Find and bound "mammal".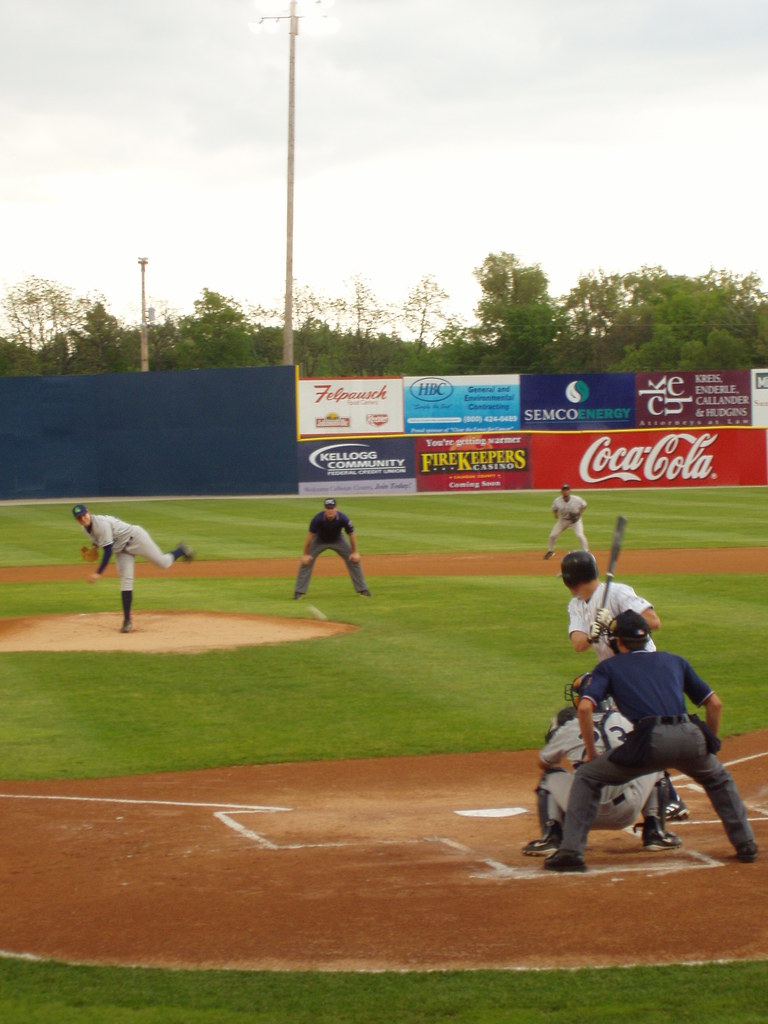
Bound: <box>551,555,686,819</box>.
